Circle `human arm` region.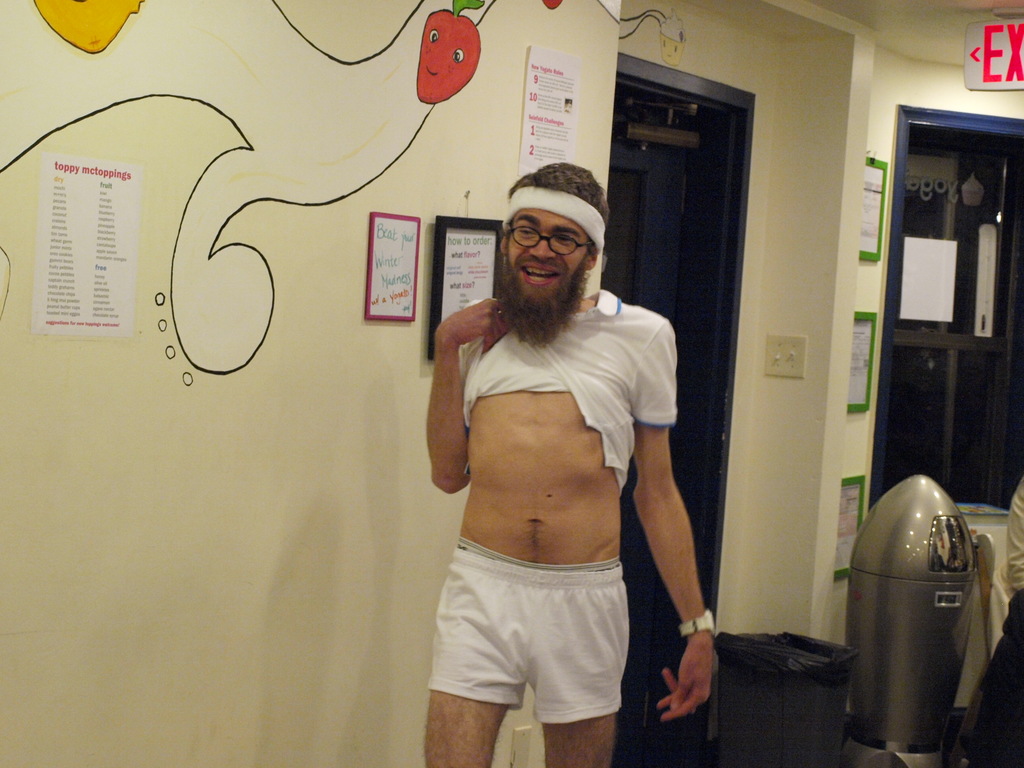
Region: (423,296,511,495).
